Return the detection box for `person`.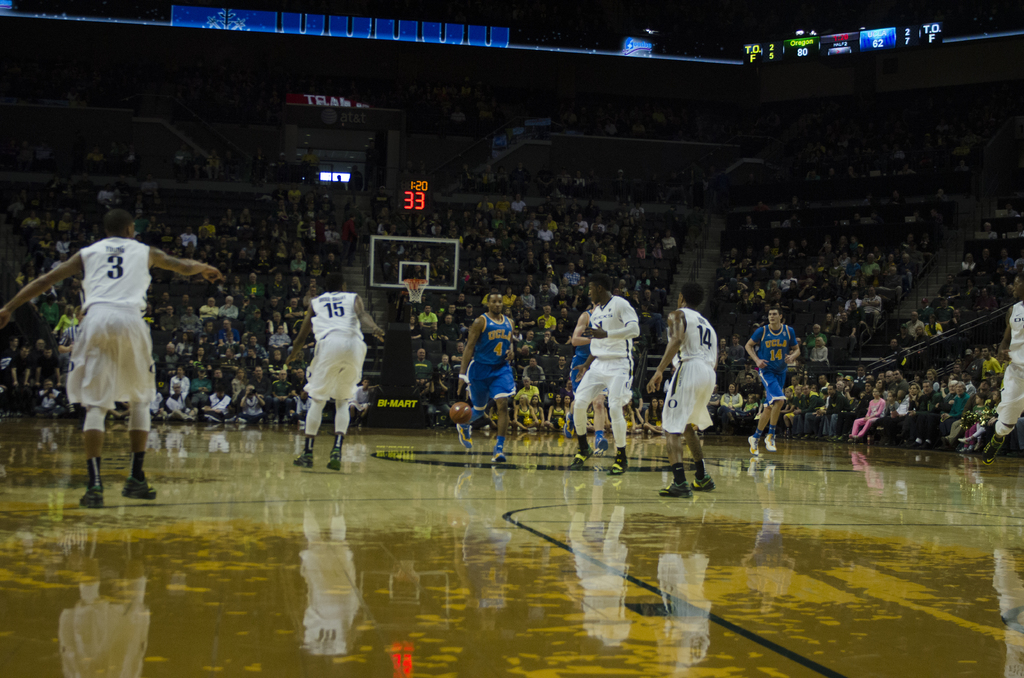
[x1=61, y1=209, x2=72, y2=234].
